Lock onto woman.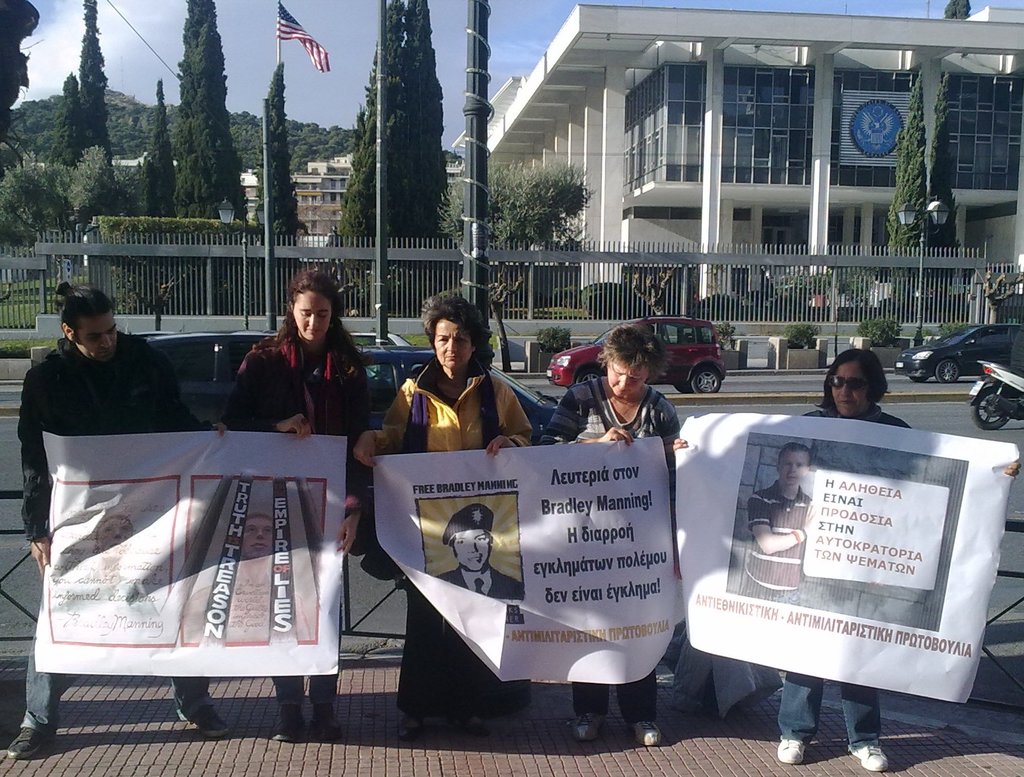
Locked: 673/347/1023/774.
